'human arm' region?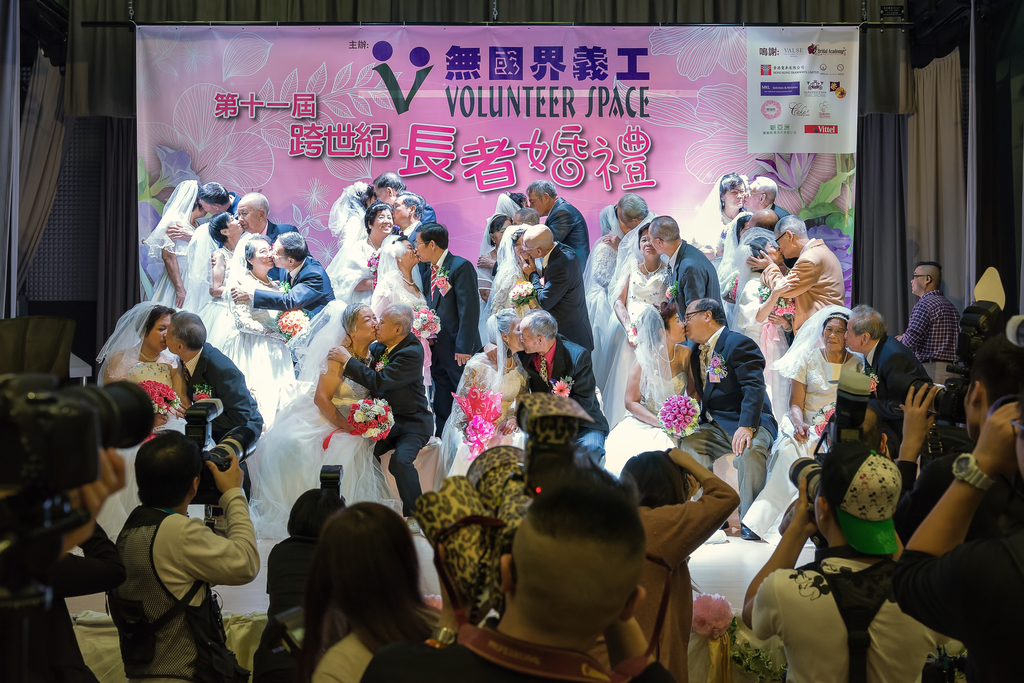
detection(63, 493, 111, 546)
